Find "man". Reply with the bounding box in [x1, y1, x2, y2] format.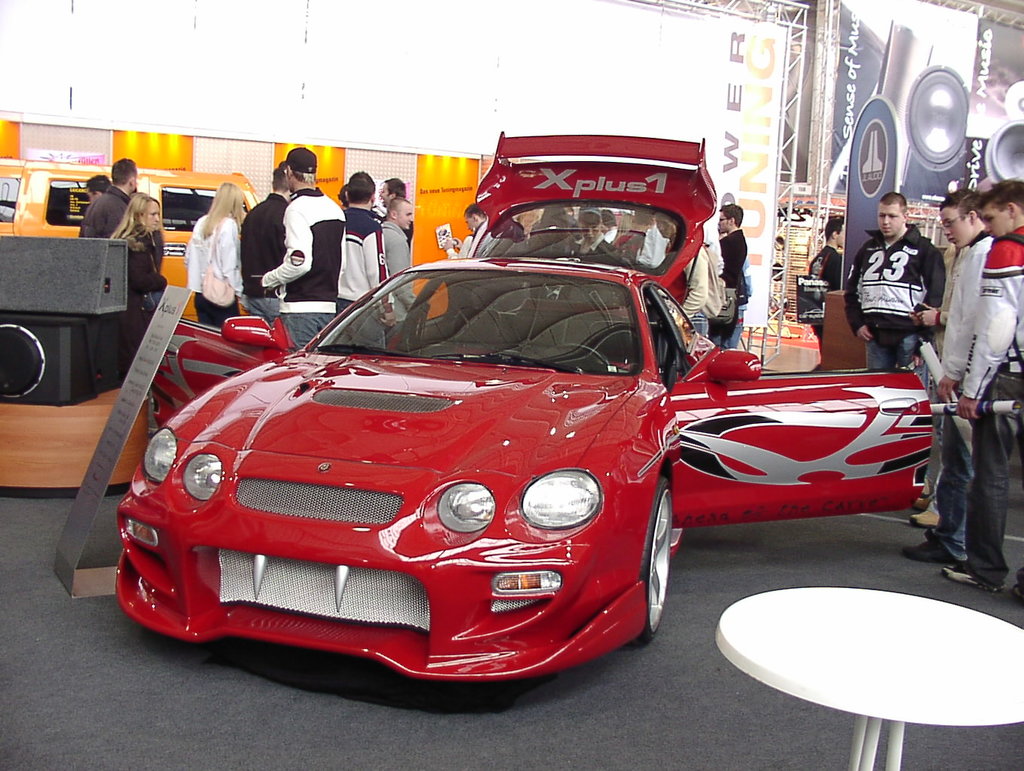
[376, 176, 416, 245].
